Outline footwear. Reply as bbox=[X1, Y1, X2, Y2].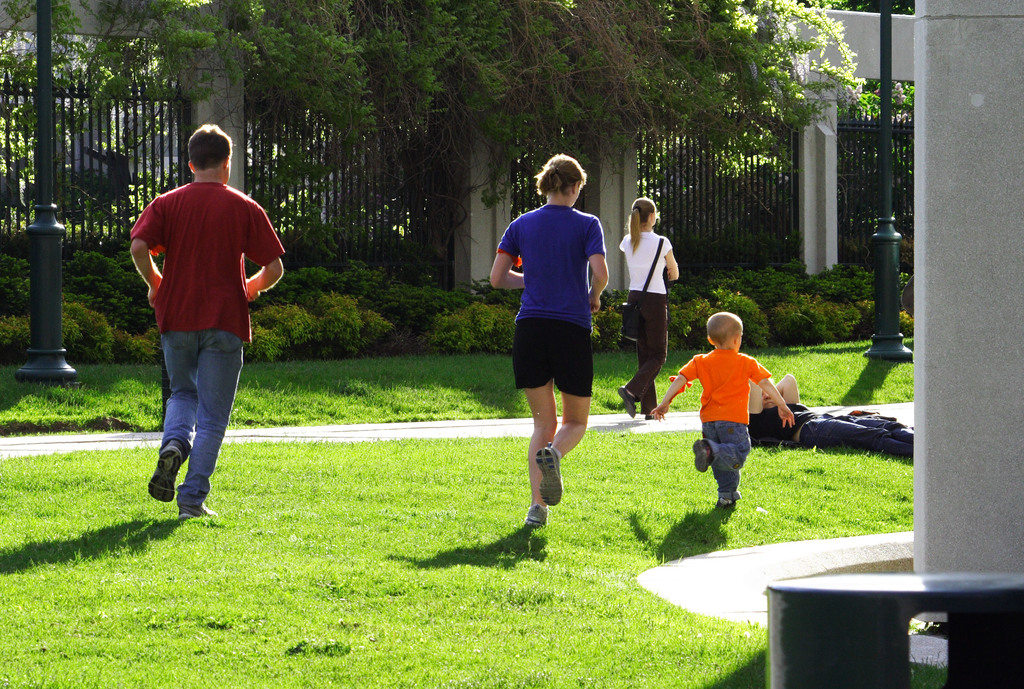
bbox=[717, 490, 746, 503].
